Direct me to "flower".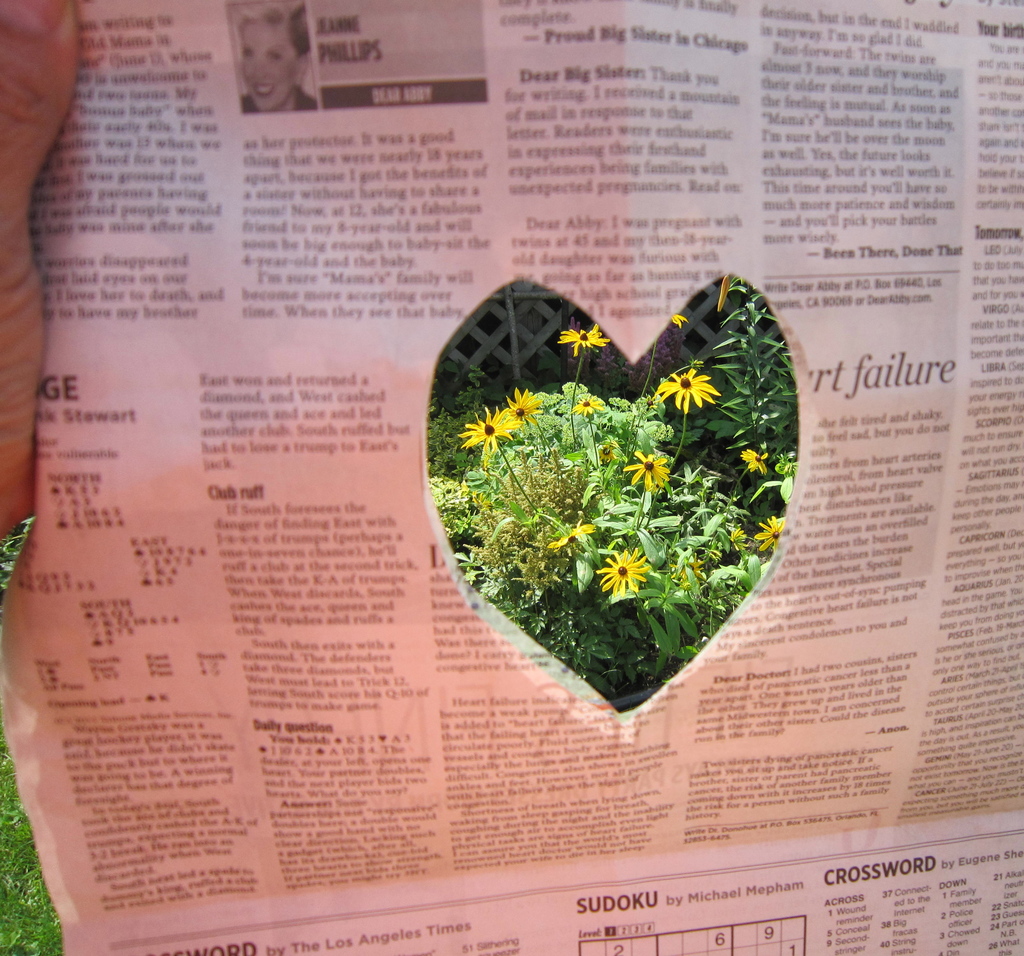
Direction: 753,515,788,553.
